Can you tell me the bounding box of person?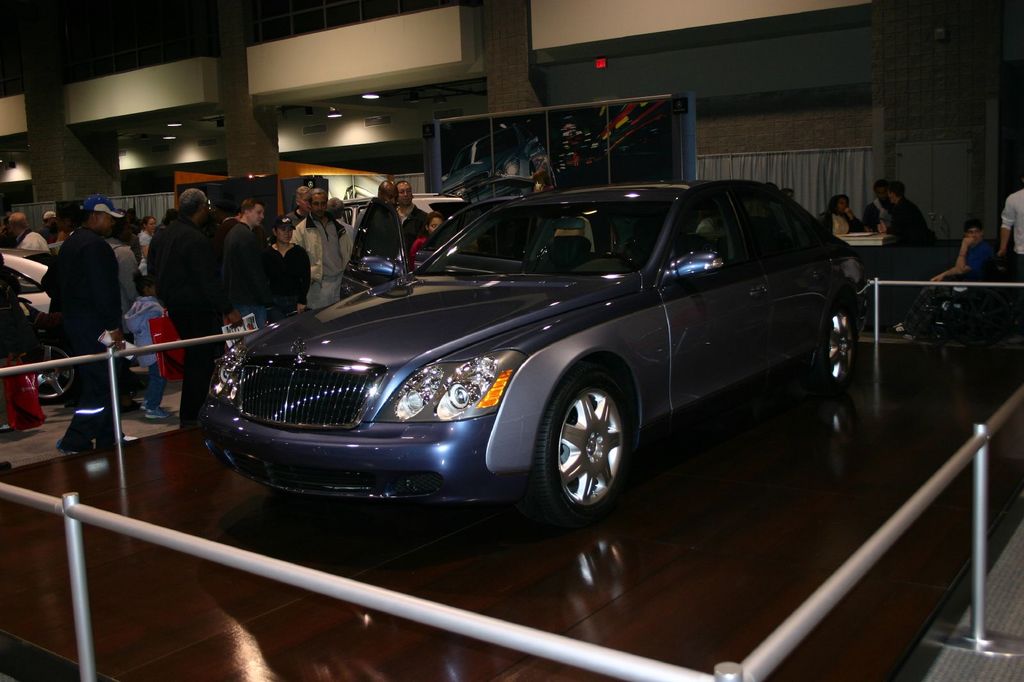
region(146, 188, 242, 431).
